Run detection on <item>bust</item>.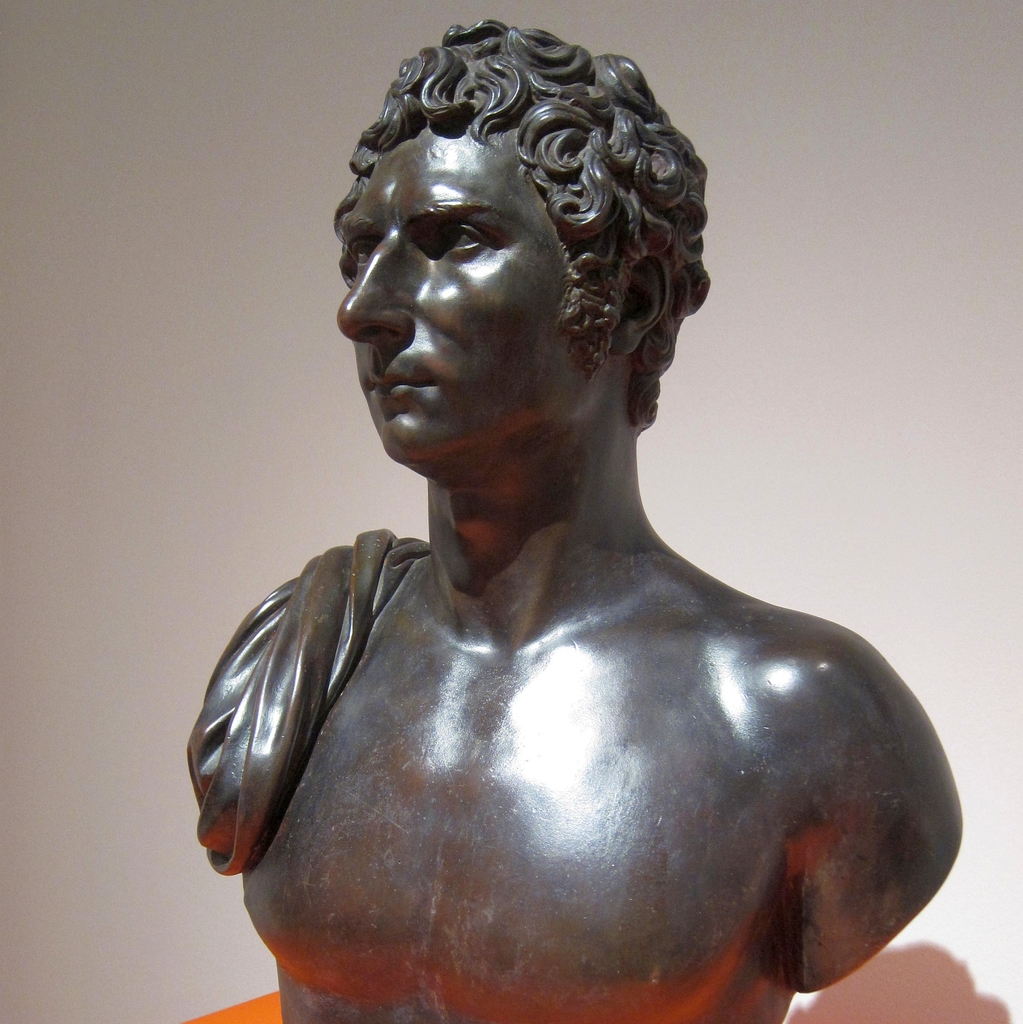
Result: box=[181, 17, 966, 1023].
